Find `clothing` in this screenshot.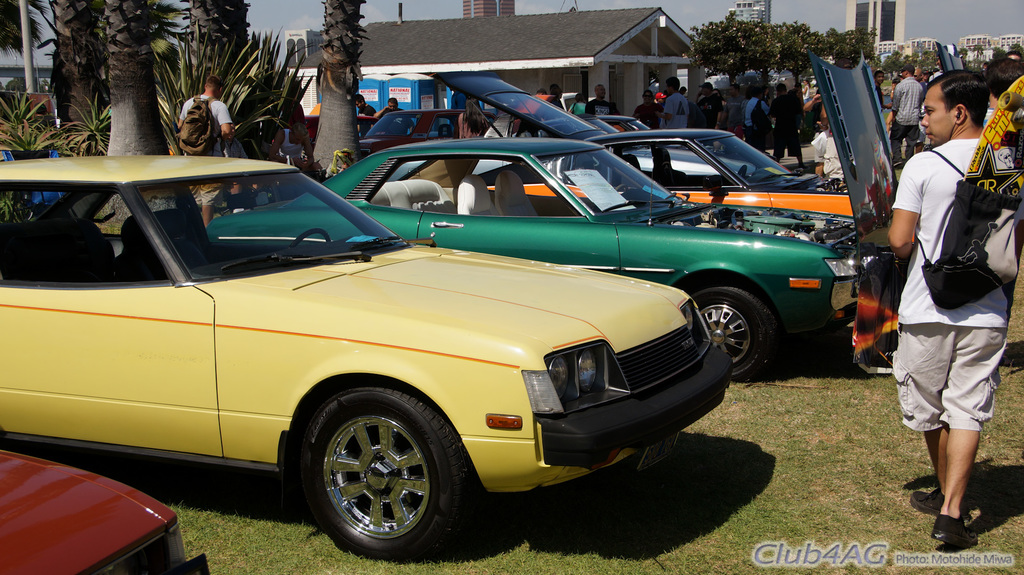
The bounding box for `clothing` is l=356, t=101, r=377, b=138.
